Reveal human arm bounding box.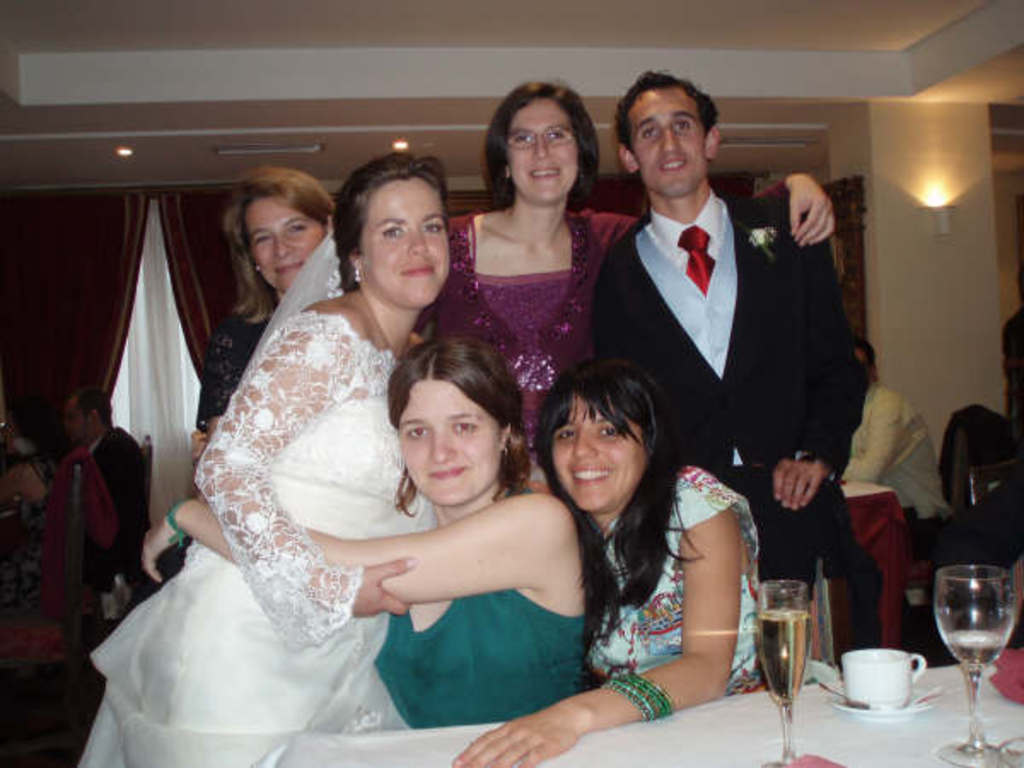
Revealed: <bbox>181, 329, 415, 650</bbox>.
